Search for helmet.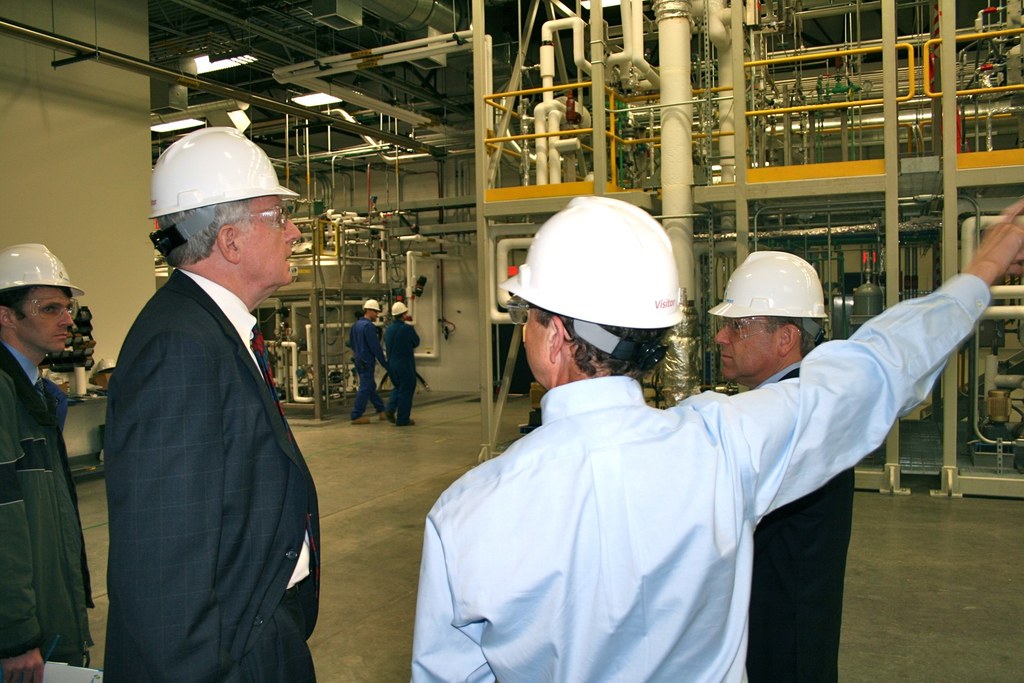
Found at 0 243 86 300.
